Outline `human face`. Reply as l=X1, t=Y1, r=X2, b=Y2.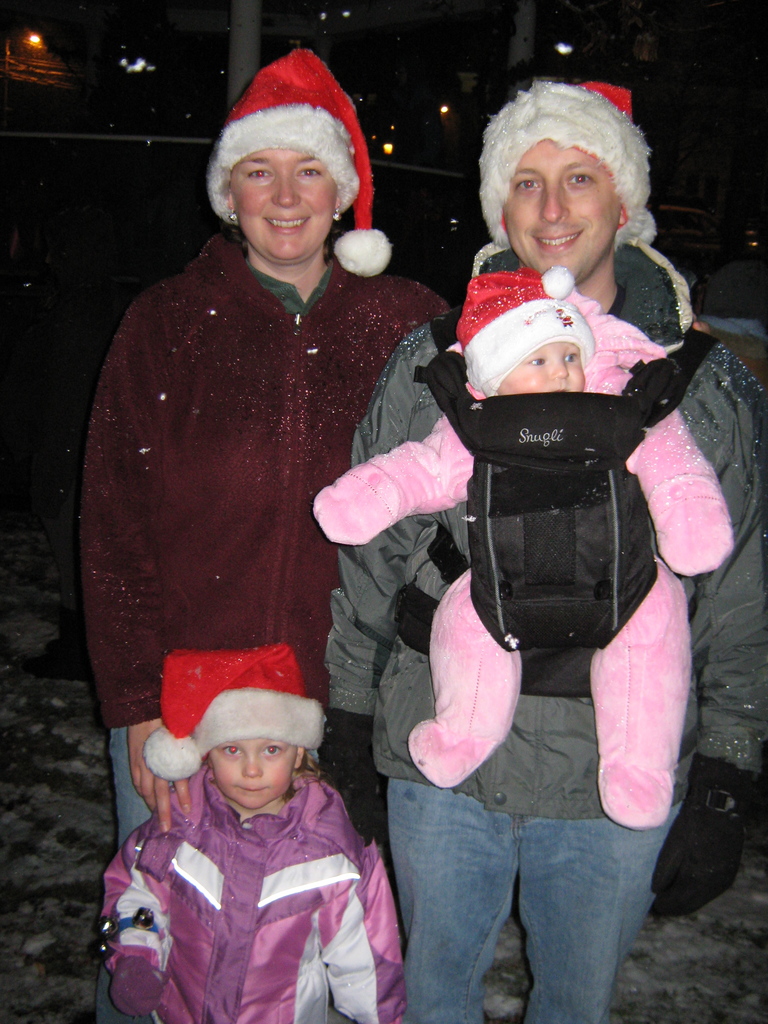
l=230, t=148, r=337, b=262.
